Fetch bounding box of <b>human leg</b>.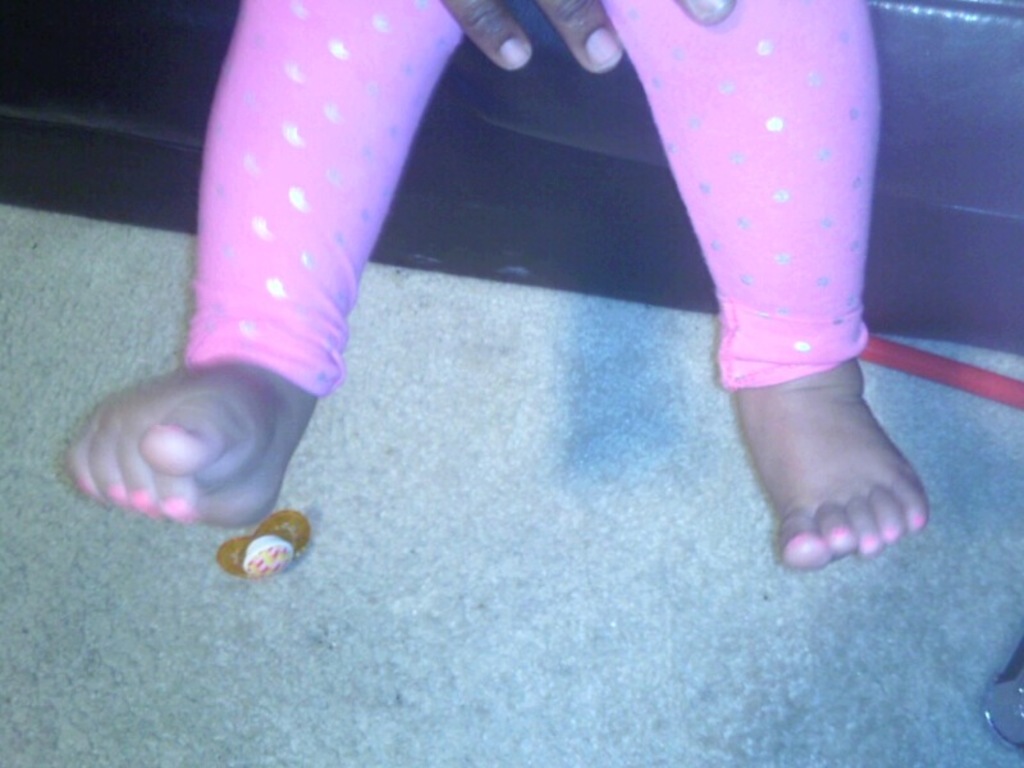
Bbox: (67, 0, 454, 524).
